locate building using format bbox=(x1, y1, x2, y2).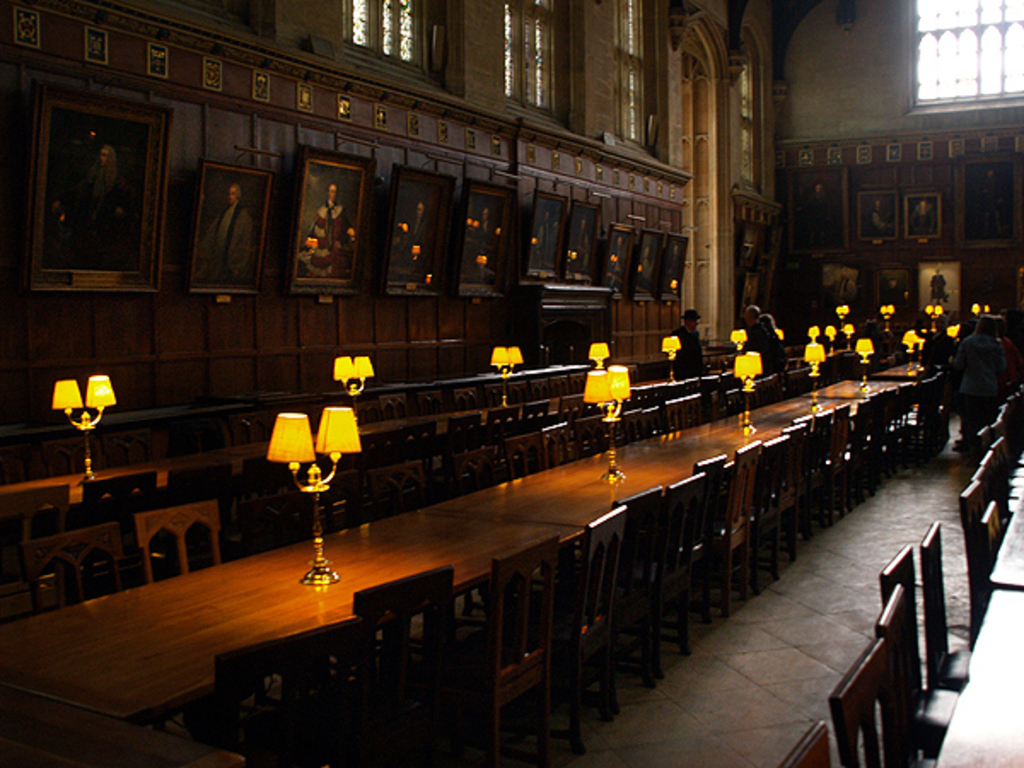
bbox=(0, 0, 1022, 766).
